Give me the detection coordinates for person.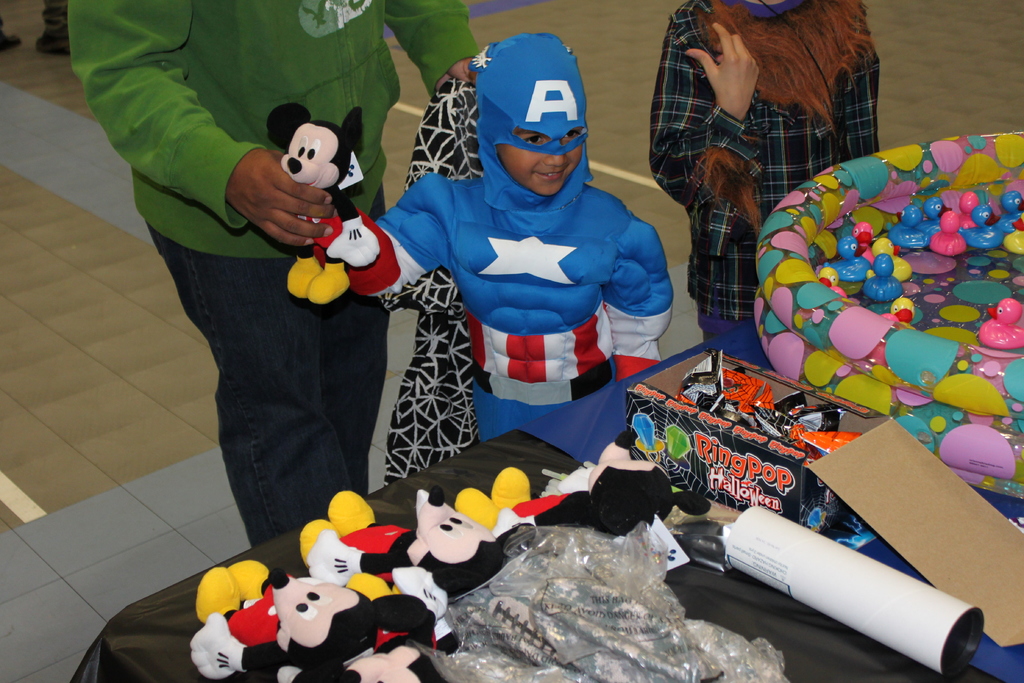
{"left": 316, "top": 31, "right": 666, "bottom": 439}.
